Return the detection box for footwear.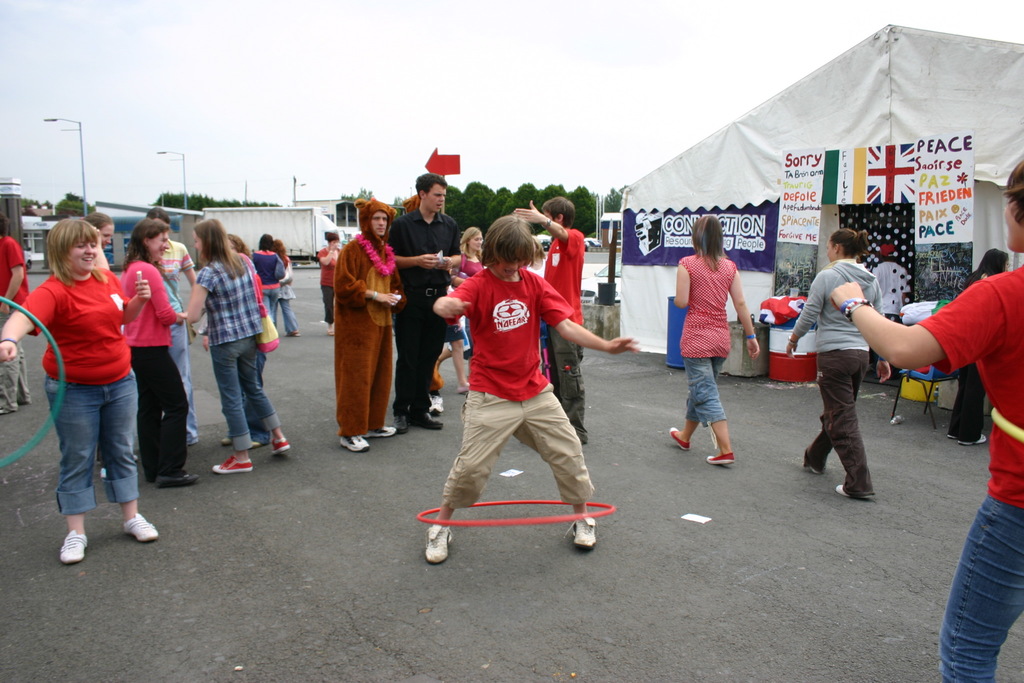
573/520/595/553.
